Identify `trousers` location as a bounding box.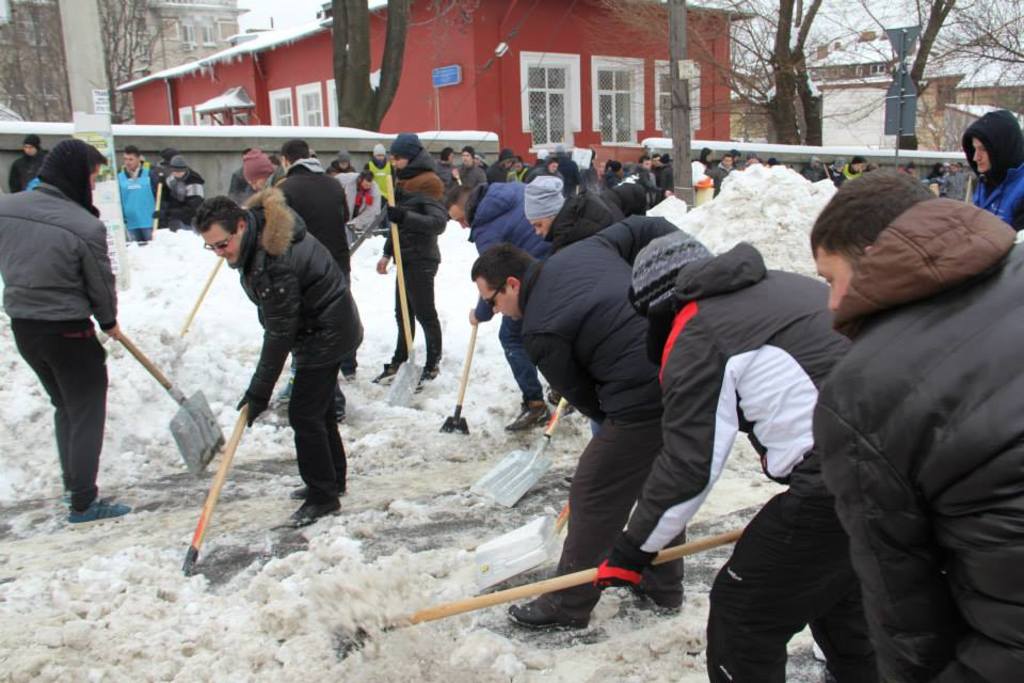
291 364 351 510.
